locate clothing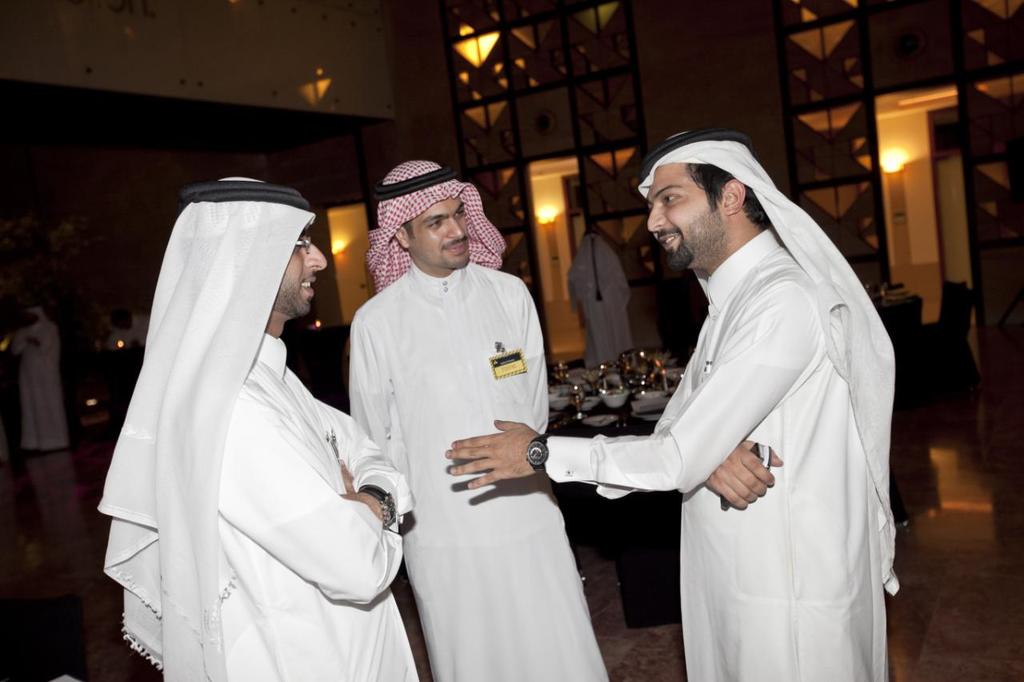
crop(334, 154, 614, 681)
